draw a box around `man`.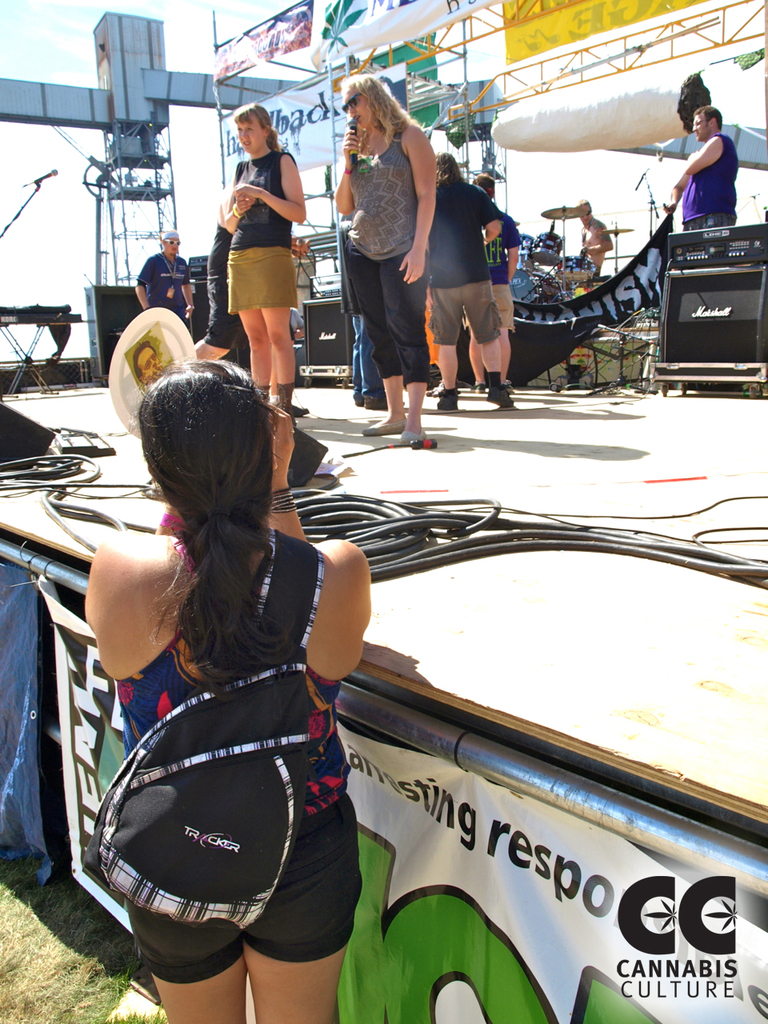
select_region(579, 190, 616, 270).
